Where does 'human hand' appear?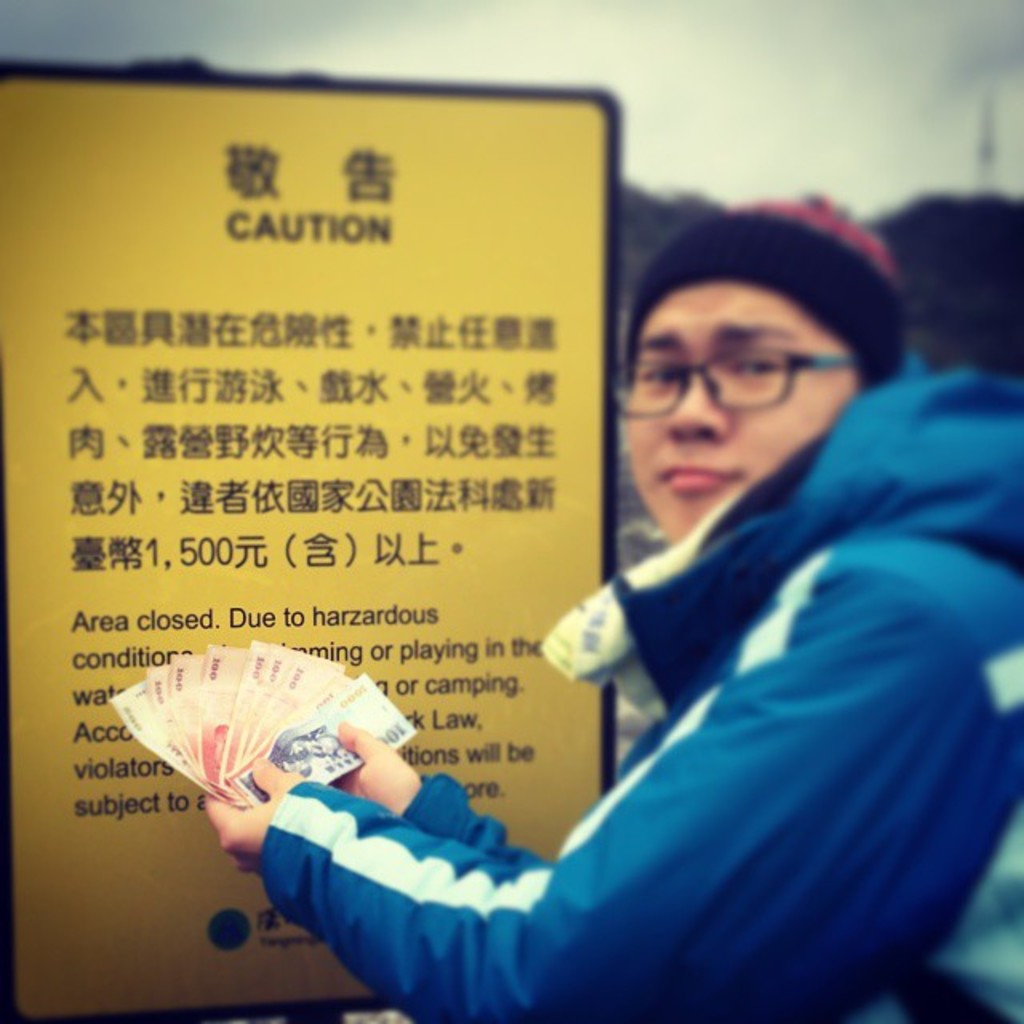
Appears at [left=197, top=754, right=304, bottom=869].
